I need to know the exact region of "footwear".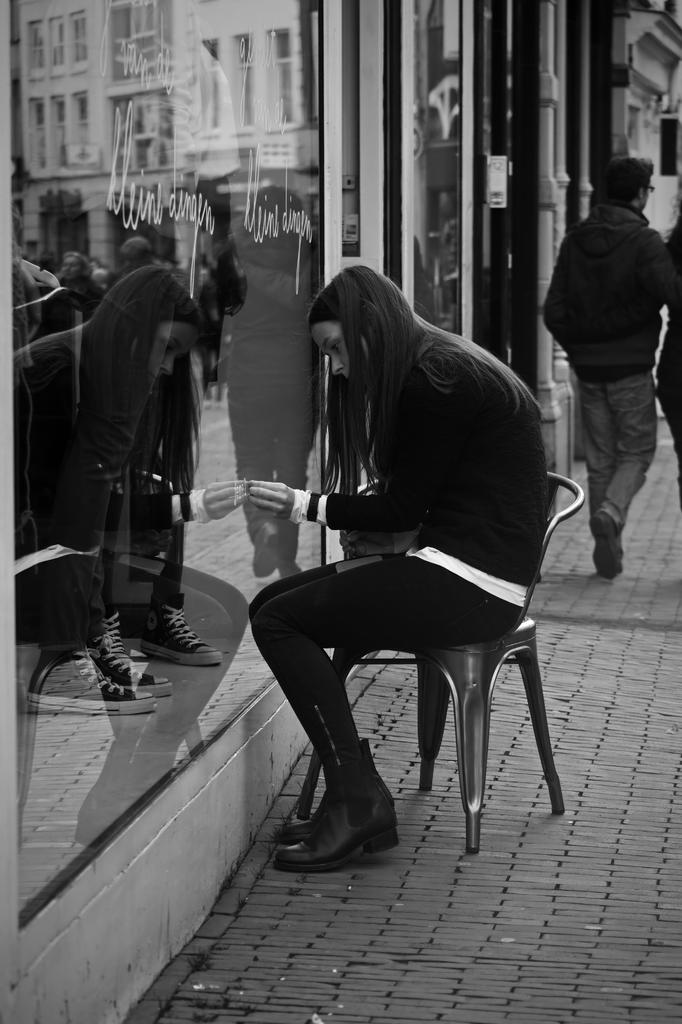
Region: <box>586,501,623,578</box>.
